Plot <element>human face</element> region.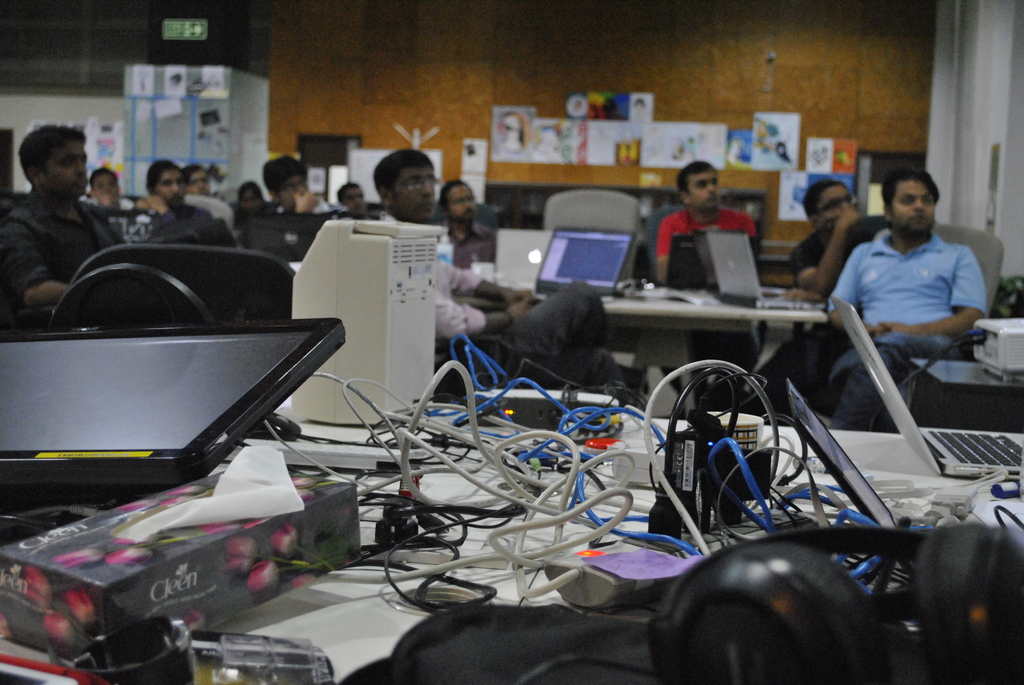
Plotted at (x1=392, y1=164, x2=435, y2=220).
